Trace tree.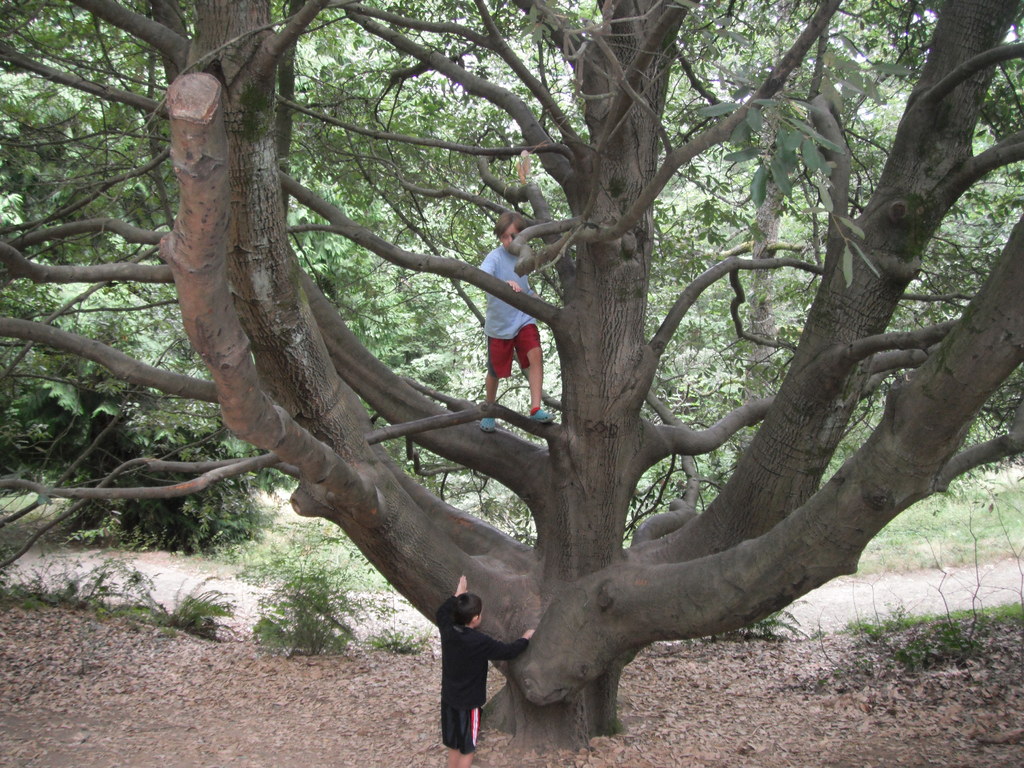
Traced to Rect(322, 0, 536, 372).
